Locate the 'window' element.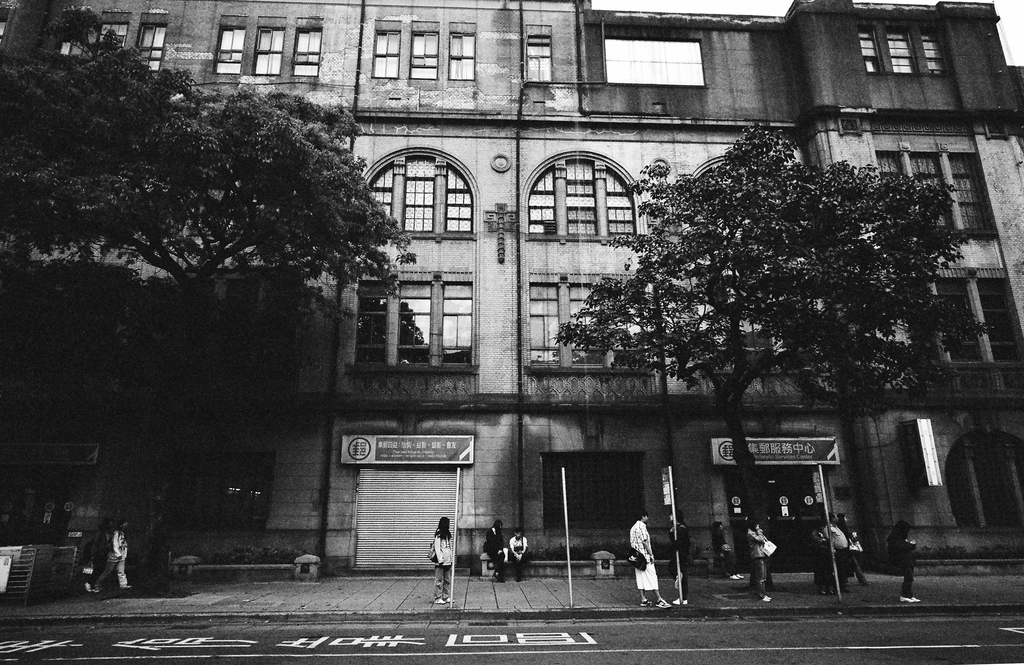
Element bbox: [910, 153, 936, 181].
